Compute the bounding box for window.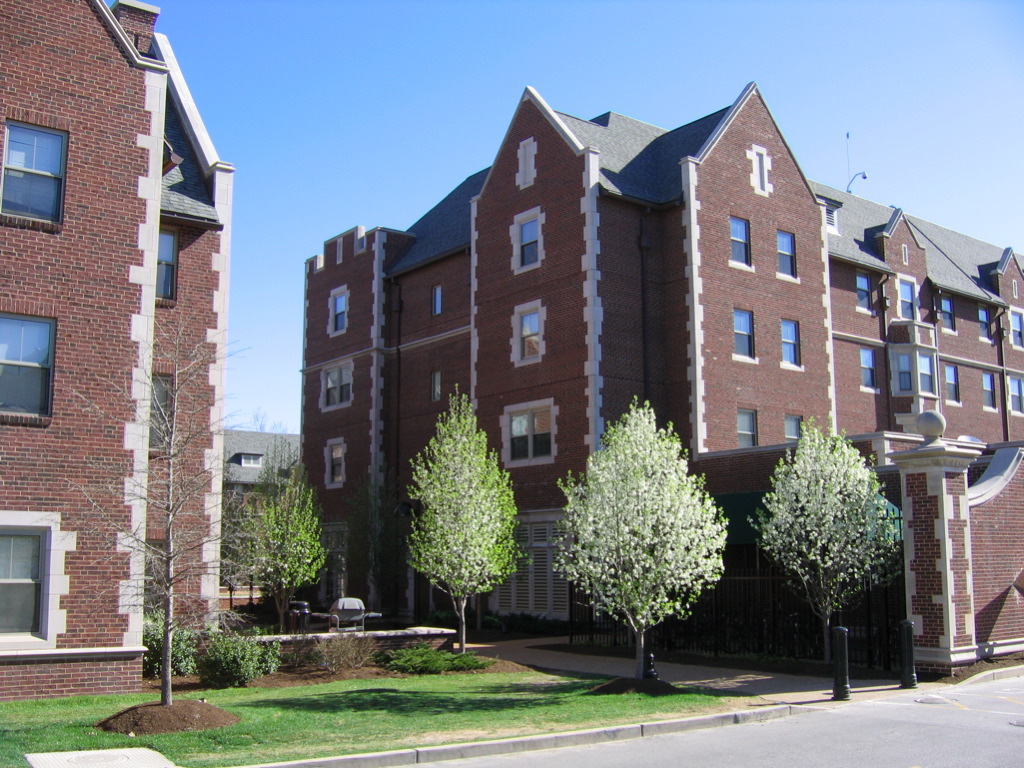
<region>514, 211, 542, 270</region>.
